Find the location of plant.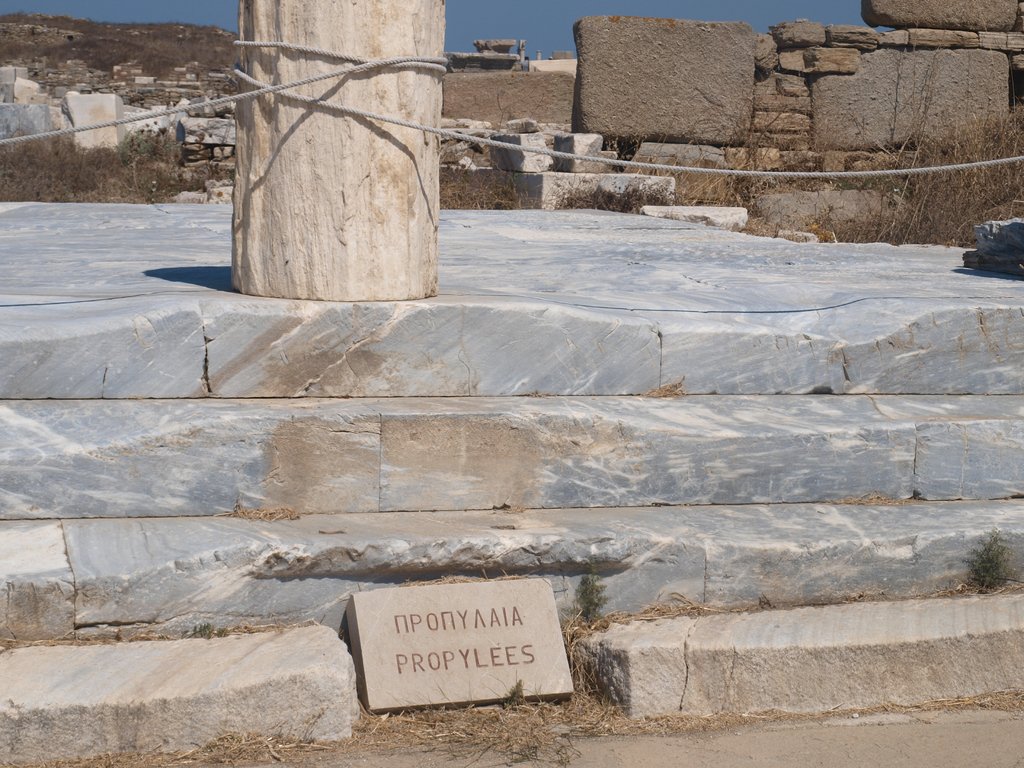
Location: 188 620 231 641.
